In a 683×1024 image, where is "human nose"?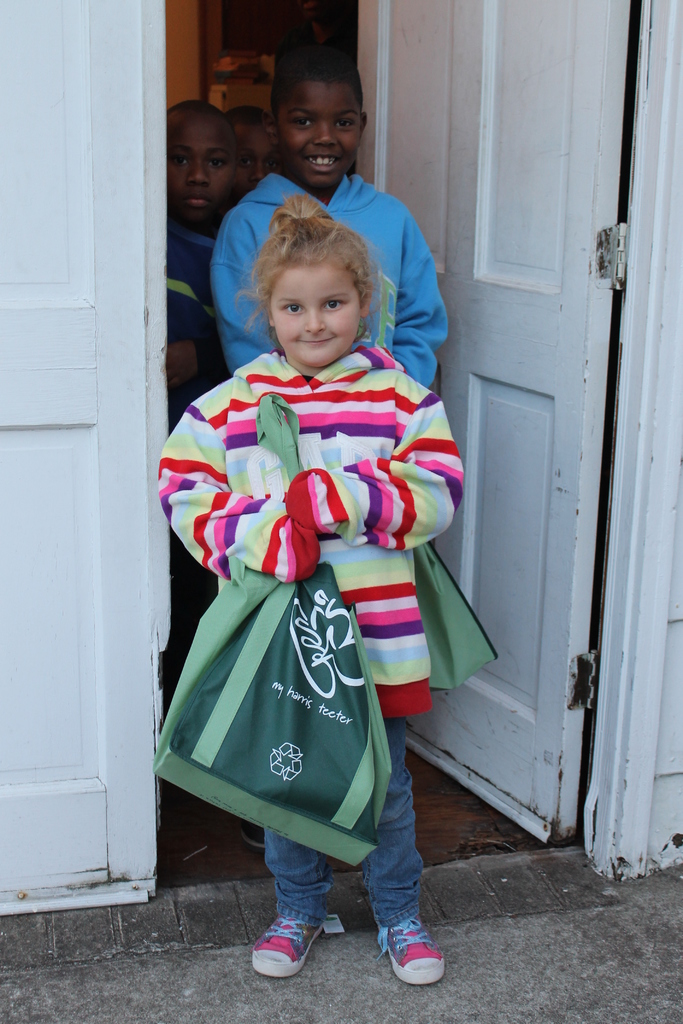
x1=302 y1=307 x2=324 y2=337.
